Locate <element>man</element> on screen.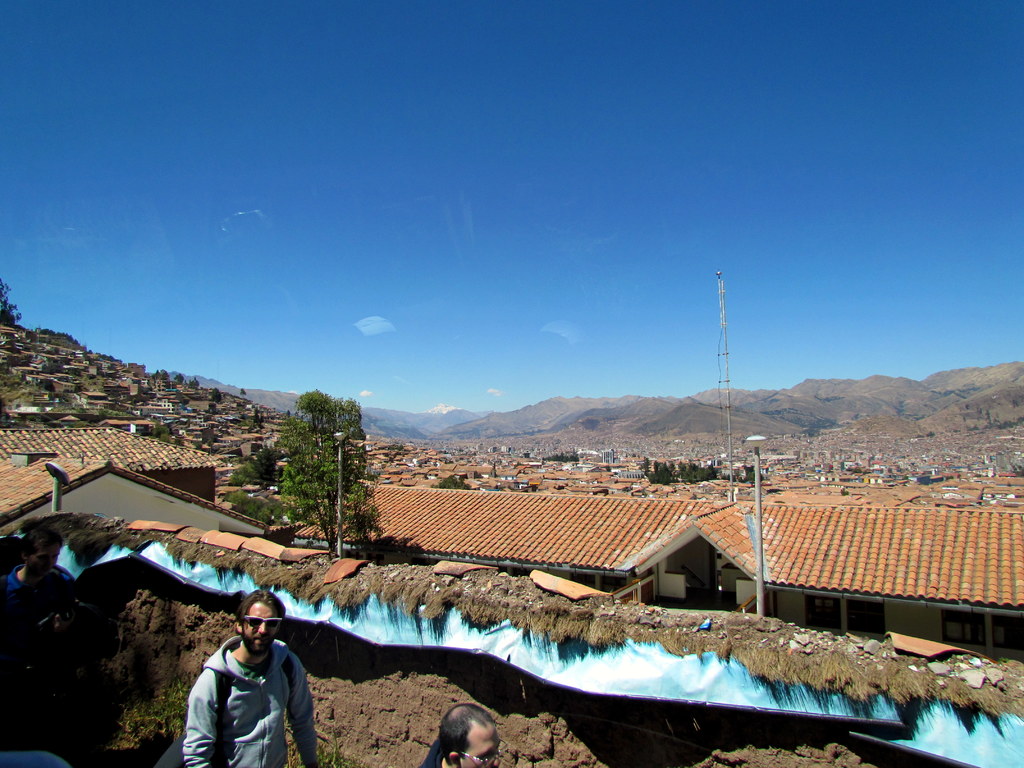
On screen at detection(0, 529, 76, 617).
